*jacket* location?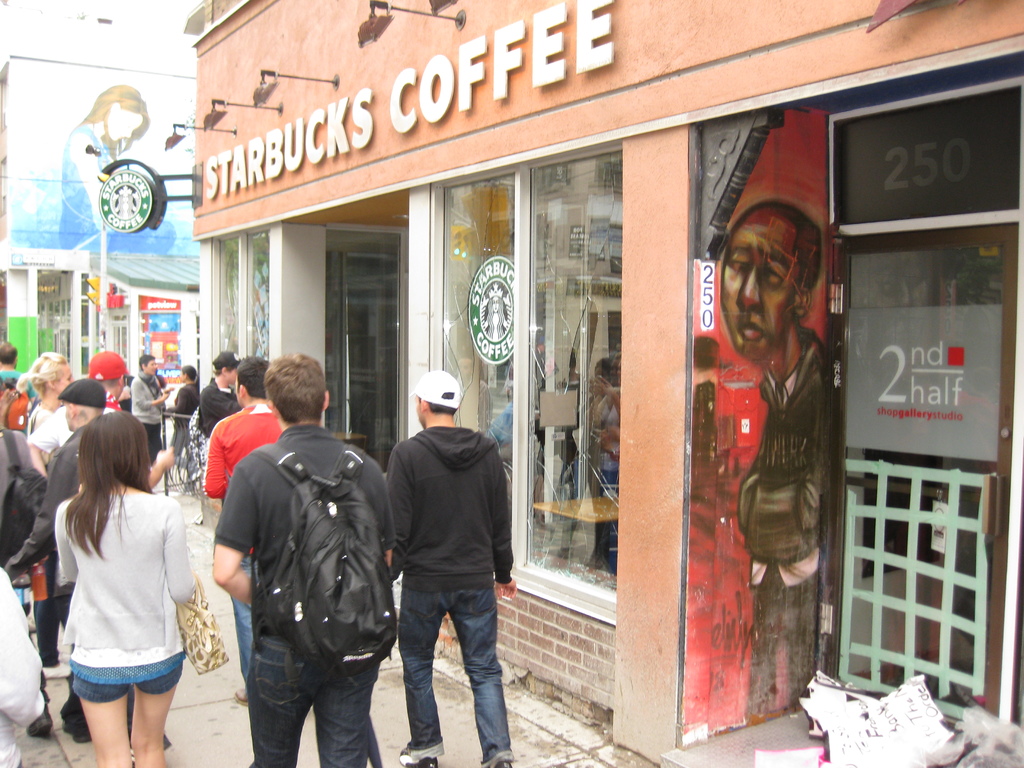
386,428,515,584
